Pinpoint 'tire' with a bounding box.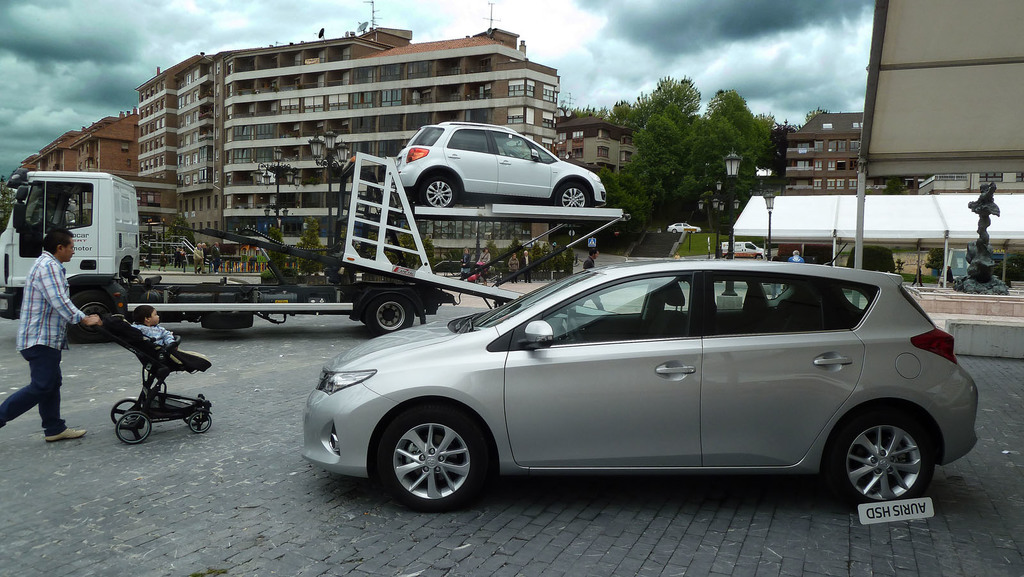
[829,409,940,503].
